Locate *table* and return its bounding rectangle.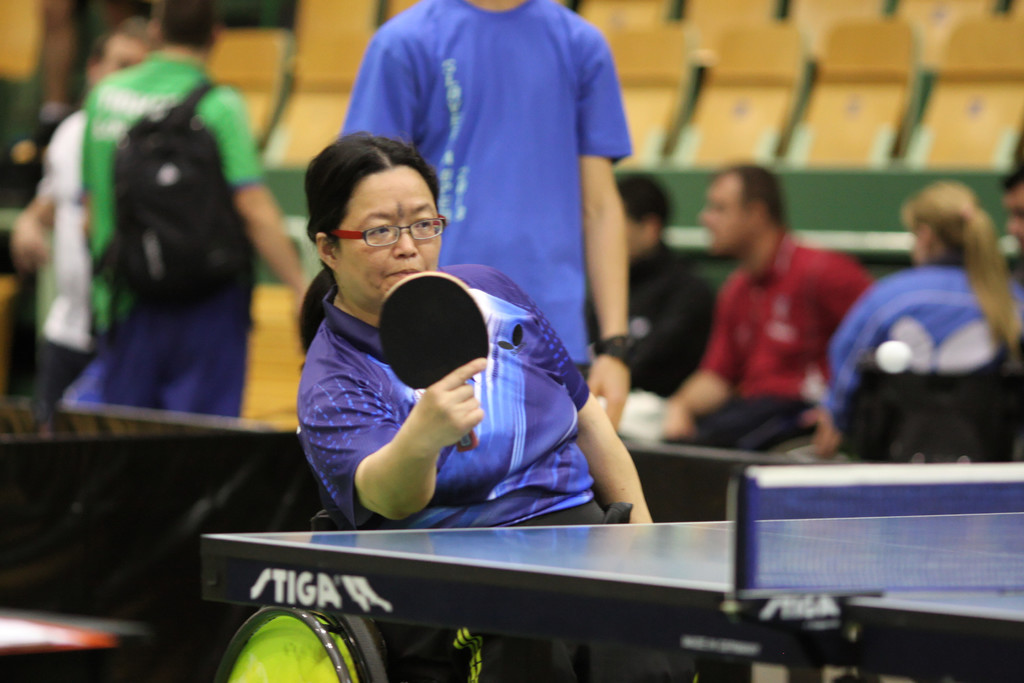
detection(200, 519, 1023, 682).
